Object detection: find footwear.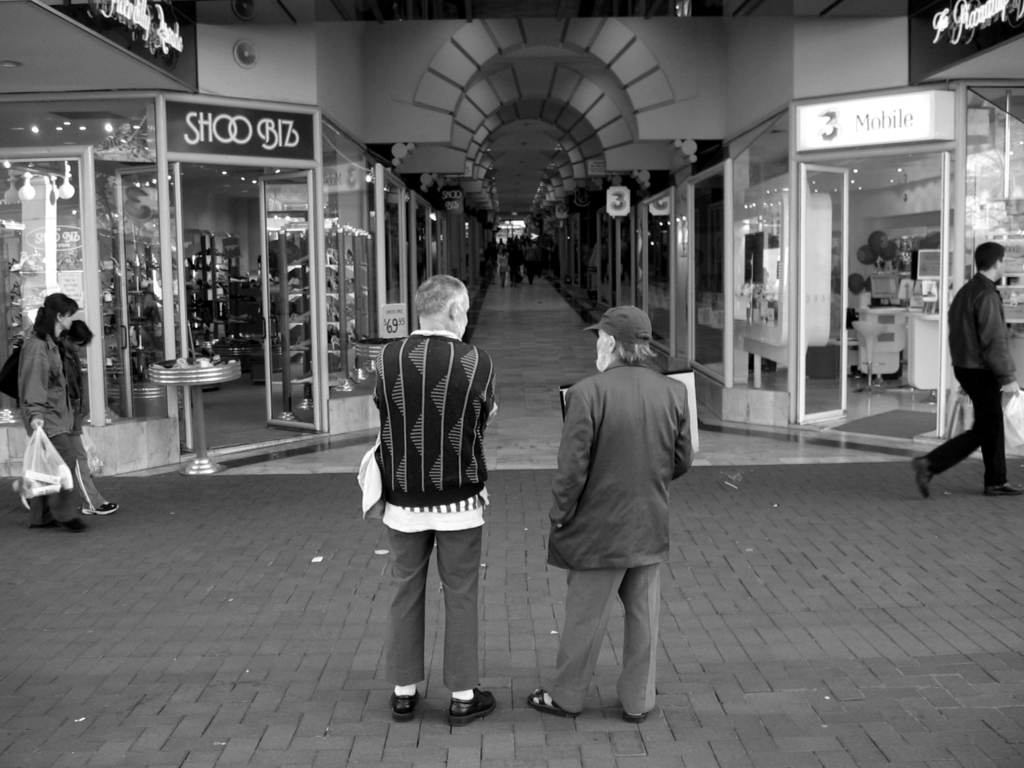
79 497 122 518.
